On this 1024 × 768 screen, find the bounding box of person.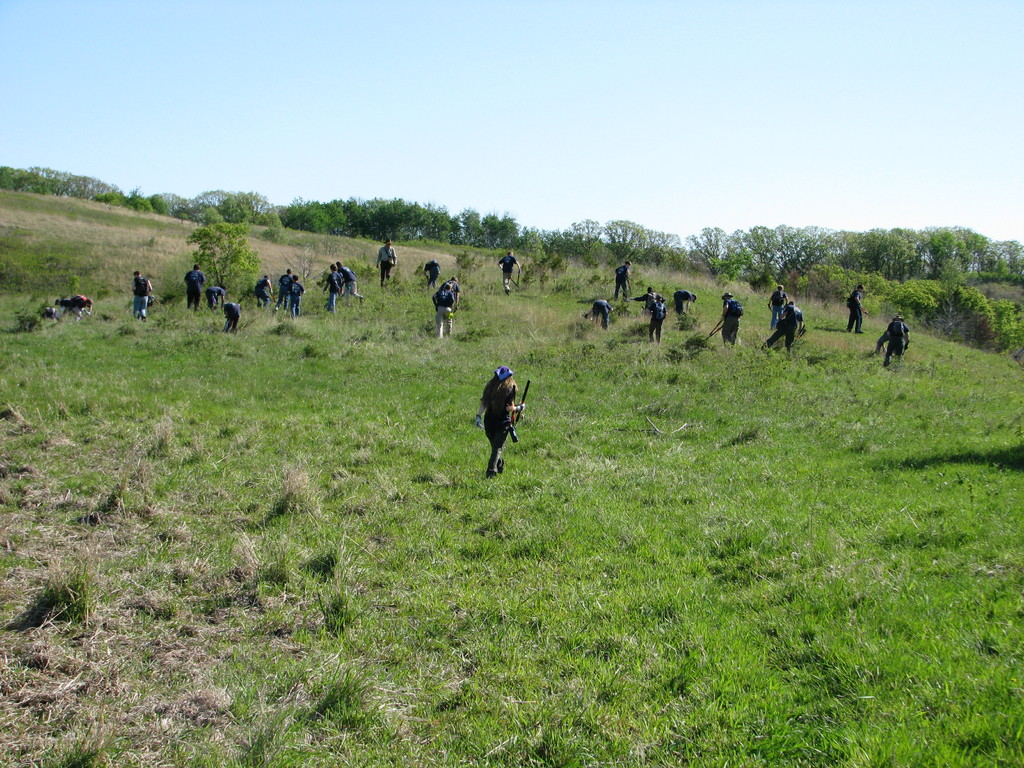
Bounding box: 613 258 634 299.
